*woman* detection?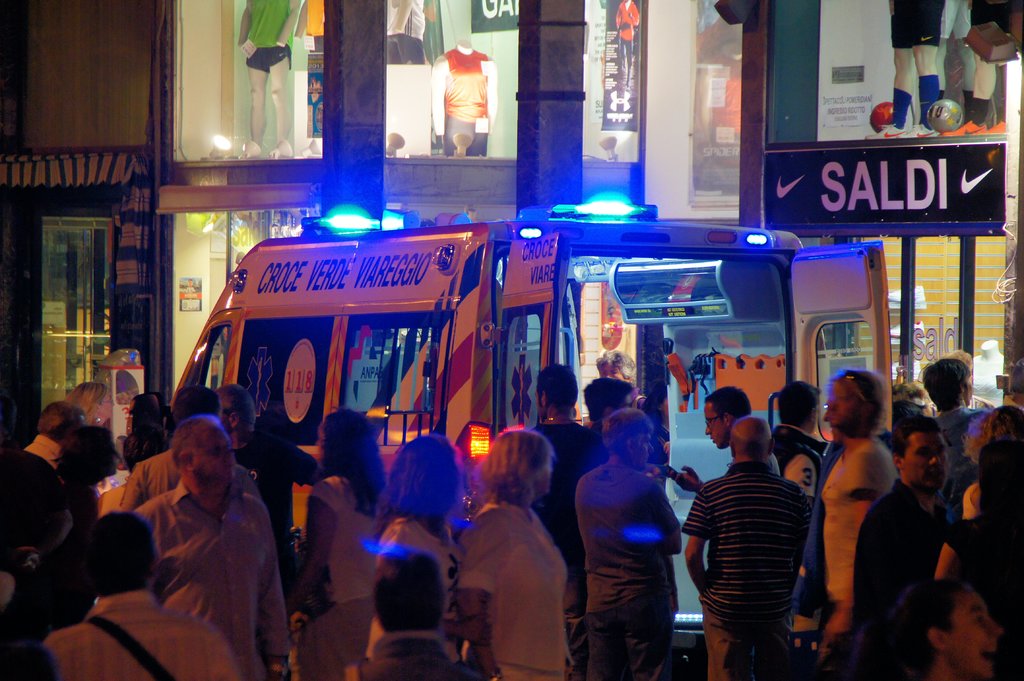
rect(292, 411, 394, 680)
